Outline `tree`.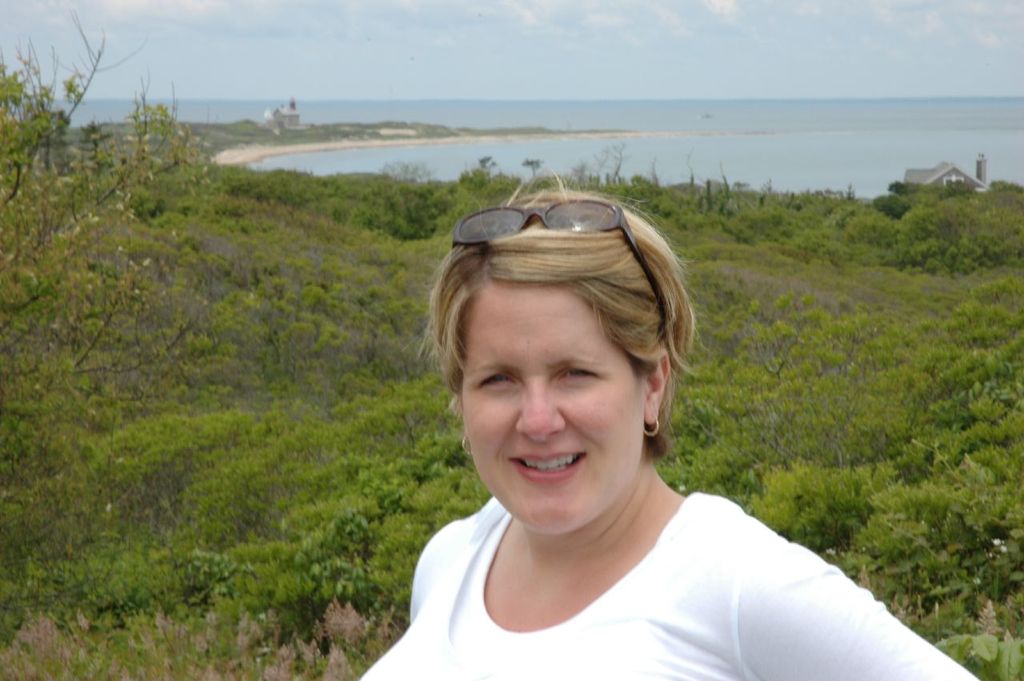
Outline: {"x1": 873, "y1": 190, "x2": 921, "y2": 220}.
